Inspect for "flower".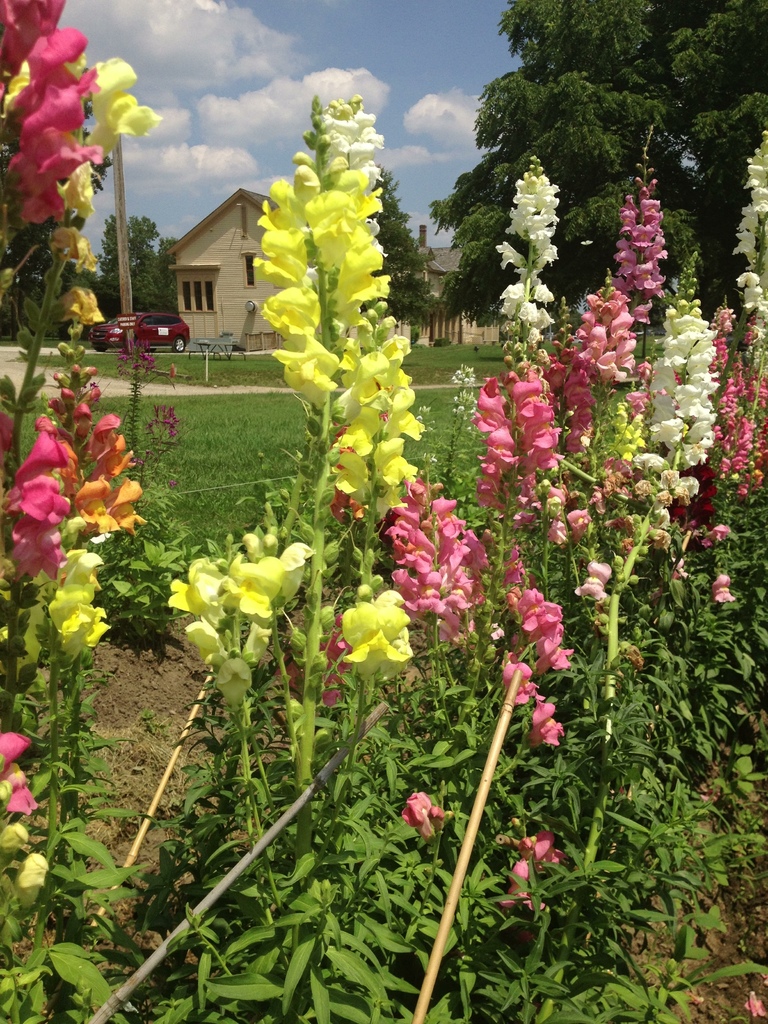
Inspection: box=[496, 822, 591, 911].
